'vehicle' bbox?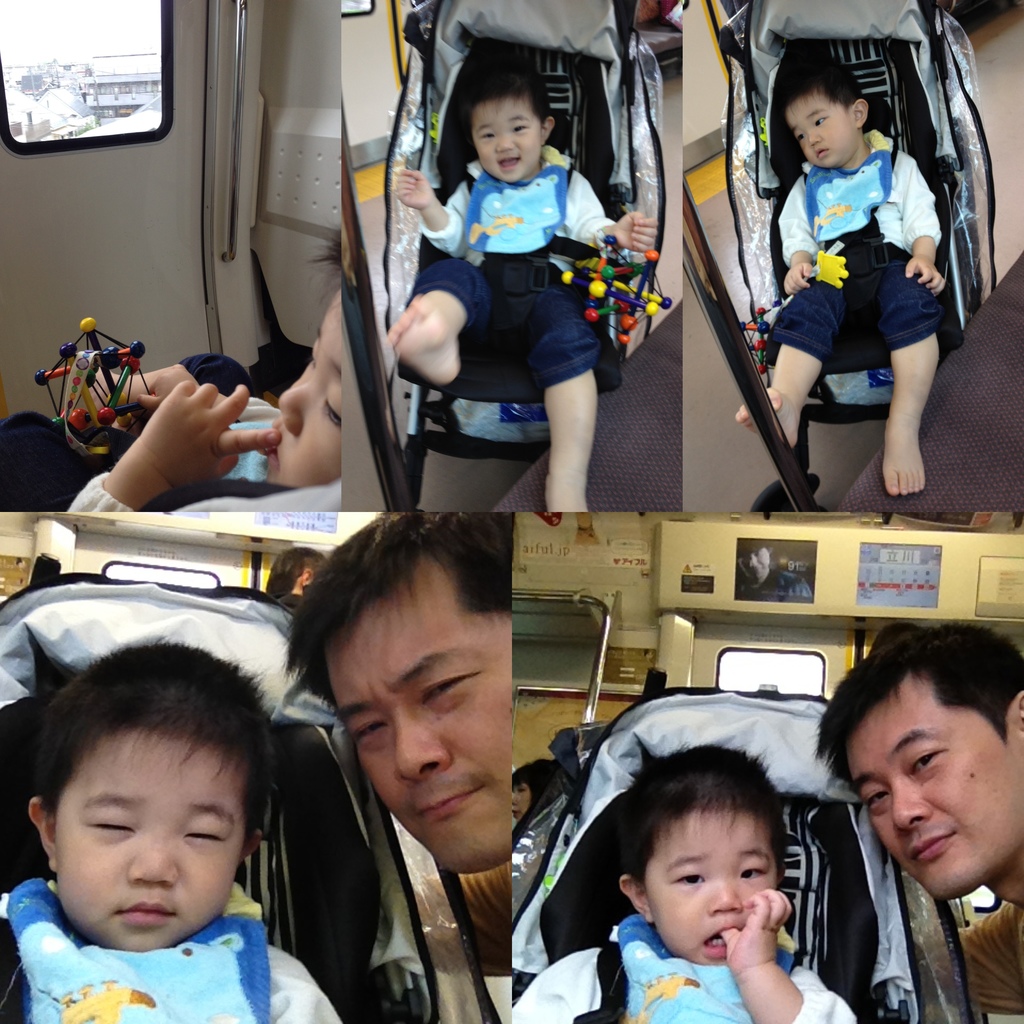
BBox(518, 508, 1023, 1023)
